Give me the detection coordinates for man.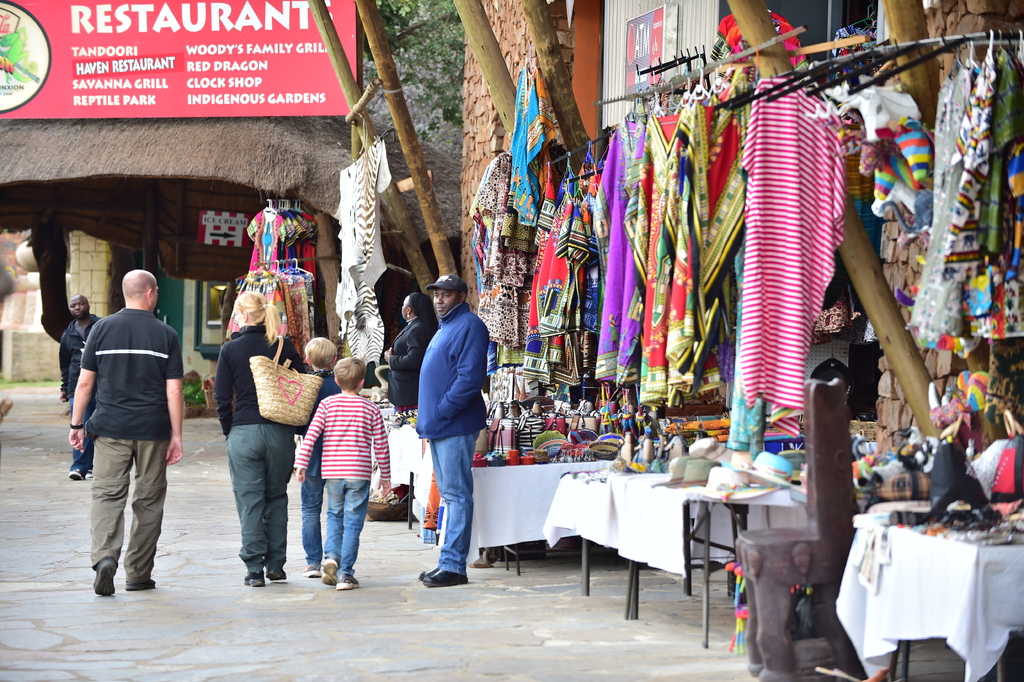
bbox=(67, 267, 185, 598).
